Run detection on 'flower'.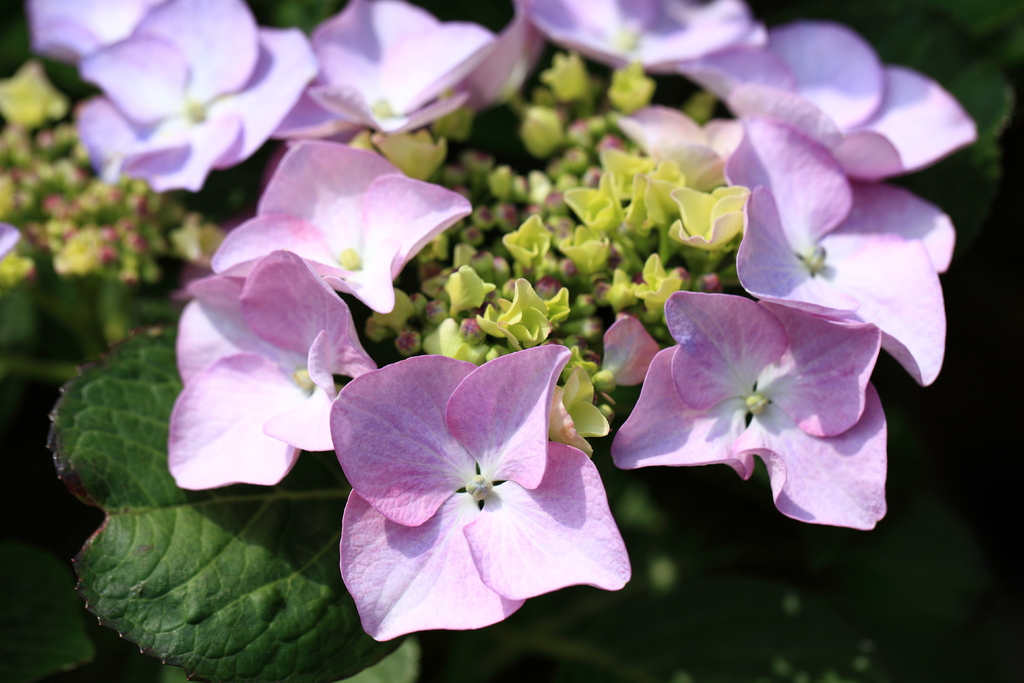
Result: <bbox>315, 325, 621, 643</bbox>.
